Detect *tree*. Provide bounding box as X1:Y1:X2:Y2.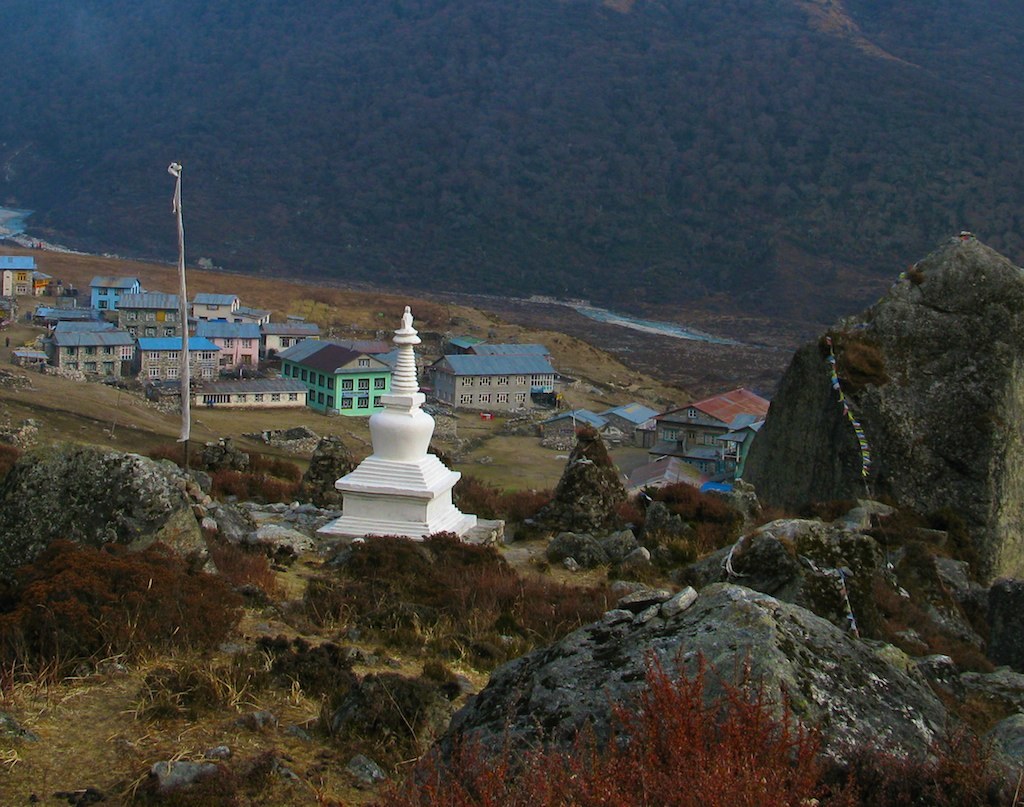
383:643:1023:806.
